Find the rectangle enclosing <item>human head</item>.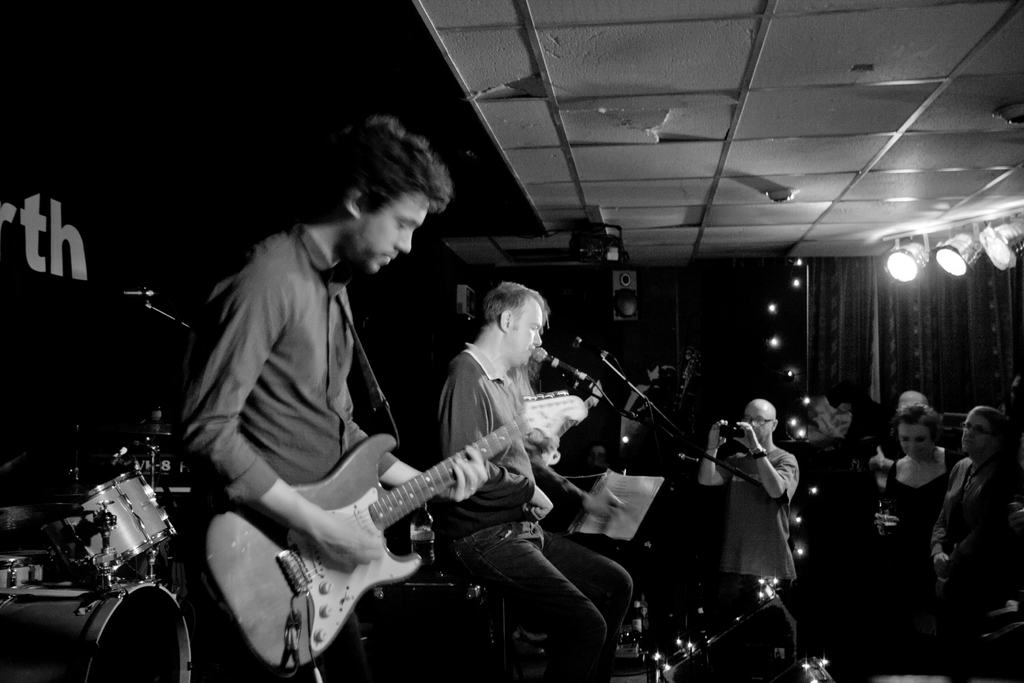
Rect(307, 113, 459, 278).
